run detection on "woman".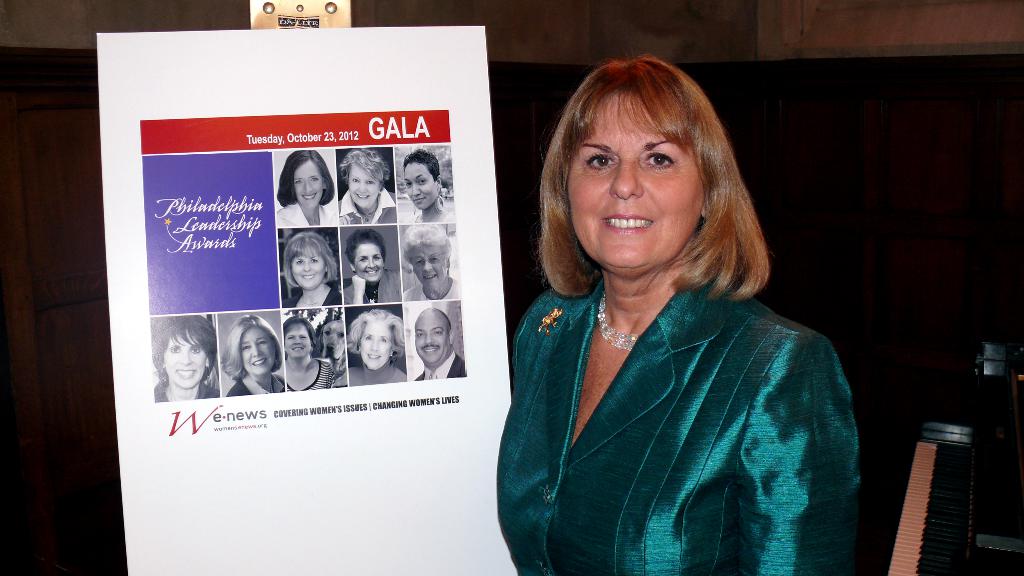
Result: box(149, 314, 220, 403).
